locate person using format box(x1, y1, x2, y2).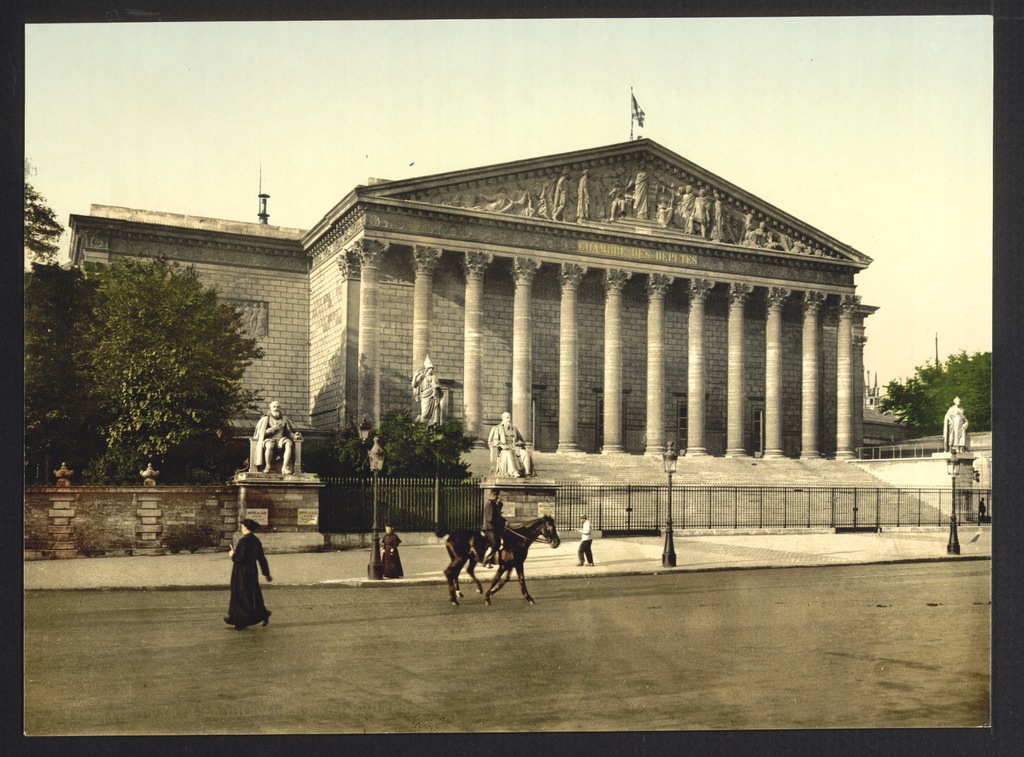
box(479, 484, 502, 570).
